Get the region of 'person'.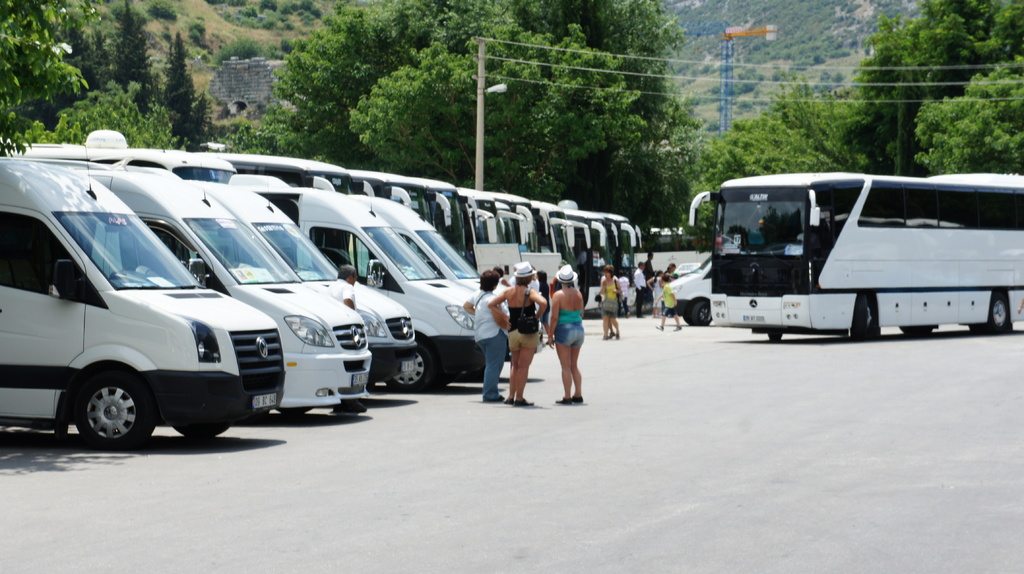
x1=504 y1=266 x2=542 y2=342.
